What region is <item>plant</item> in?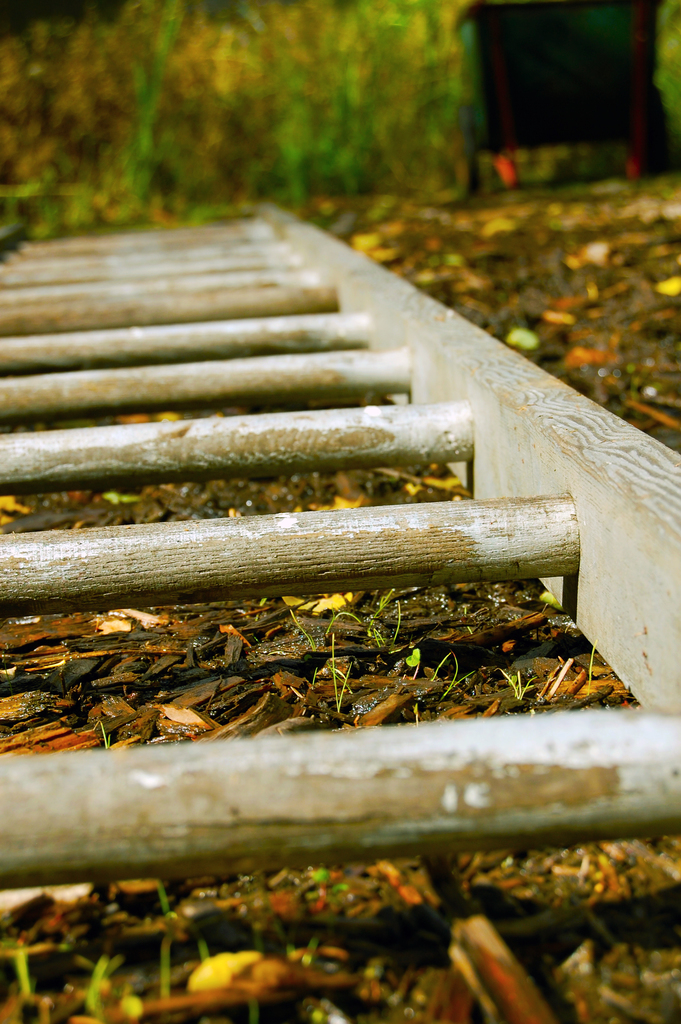
[left=402, top=645, right=421, bottom=680].
